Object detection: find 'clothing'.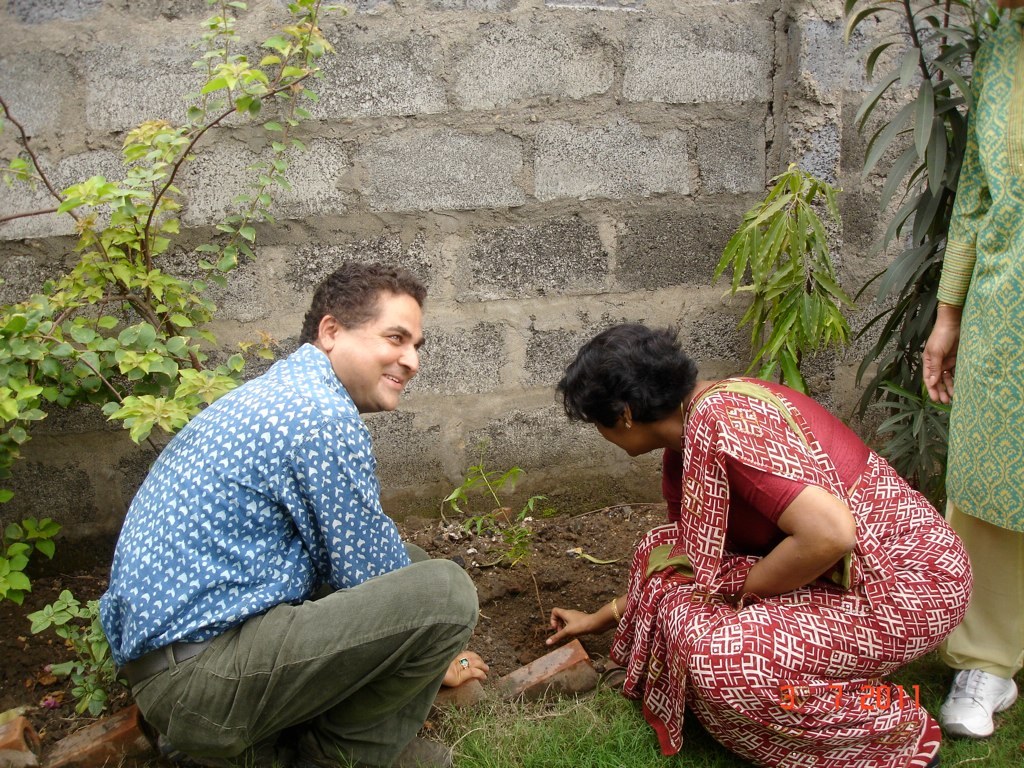
select_region(608, 377, 976, 767).
